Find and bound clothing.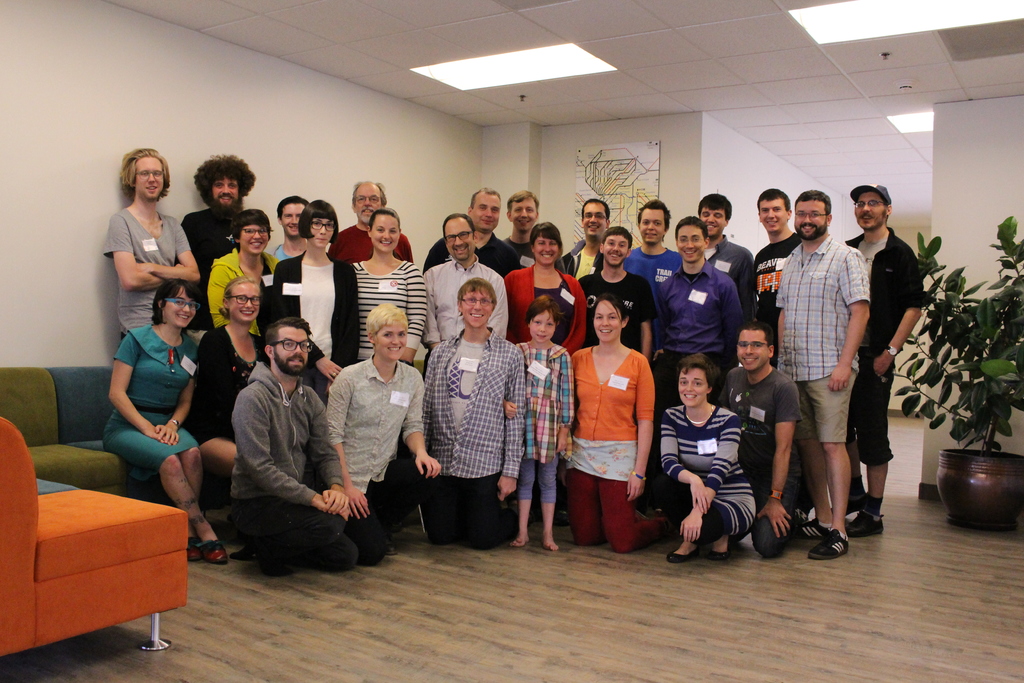
Bound: l=573, t=268, r=660, b=359.
